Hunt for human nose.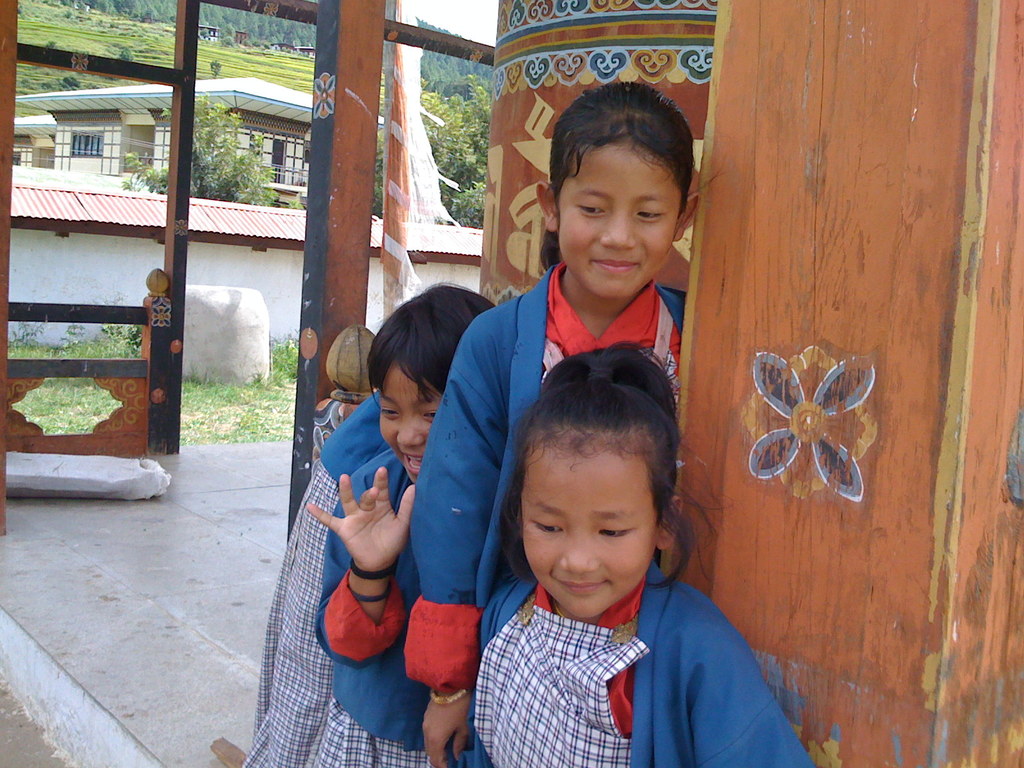
Hunted down at (left=602, top=213, right=634, bottom=246).
